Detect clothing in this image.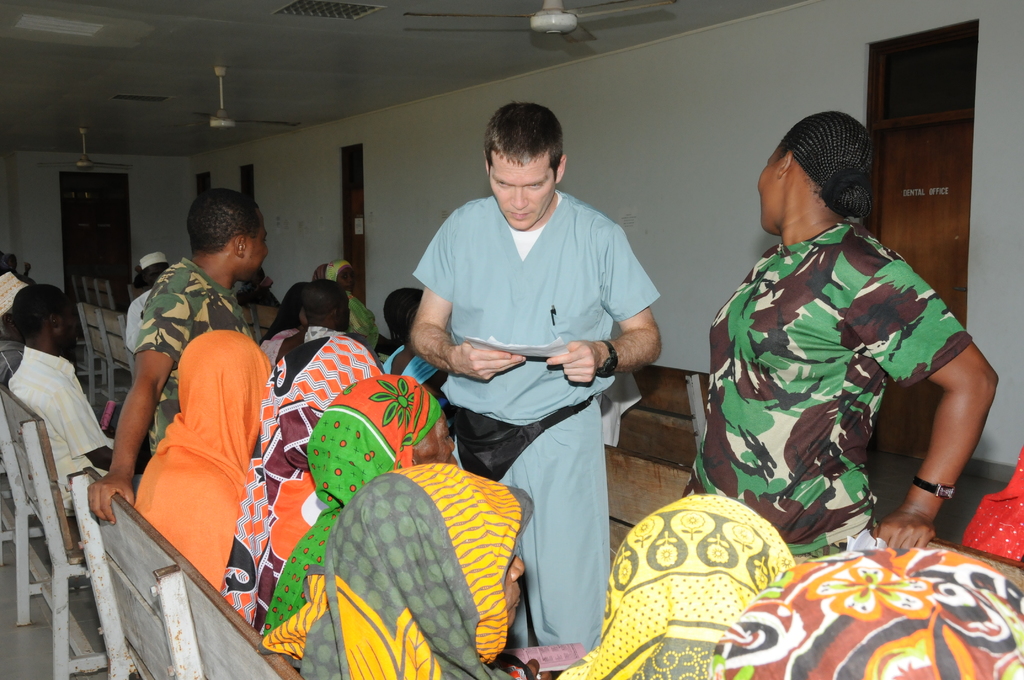
Detection: (710,546,1023,679).
